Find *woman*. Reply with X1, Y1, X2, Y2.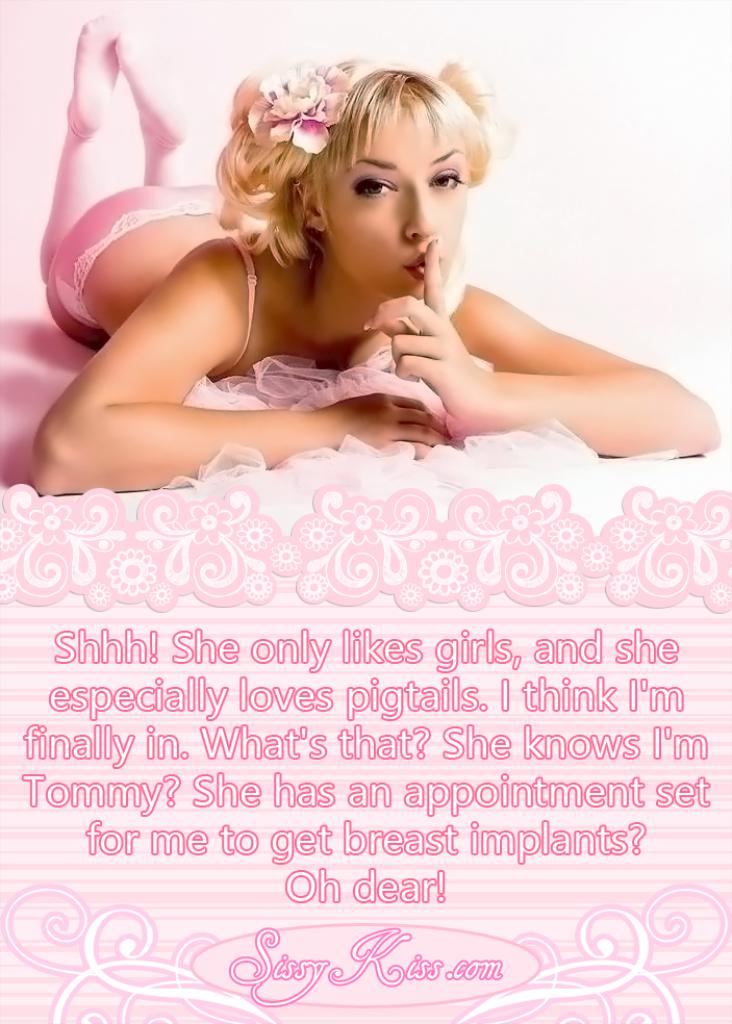
118, 54, 685, 491.
